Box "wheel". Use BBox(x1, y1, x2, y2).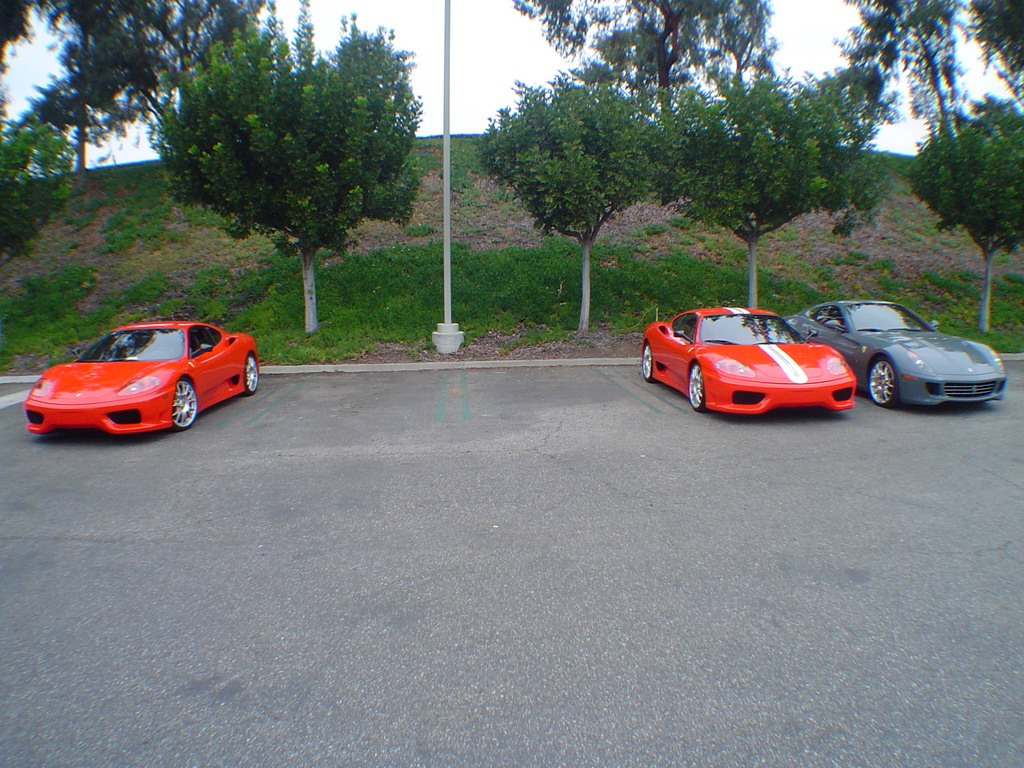
BBox(241, 353, 259, 397).
